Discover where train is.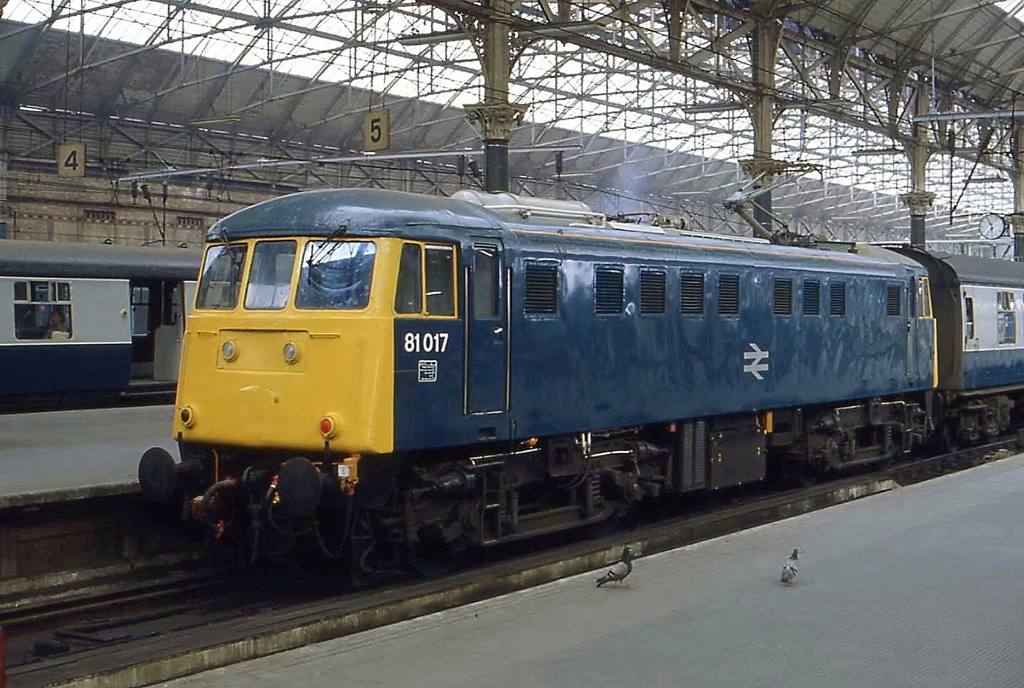
Discovered at pyautogui.locateOnScreen(137, 183, 1023, 585).
